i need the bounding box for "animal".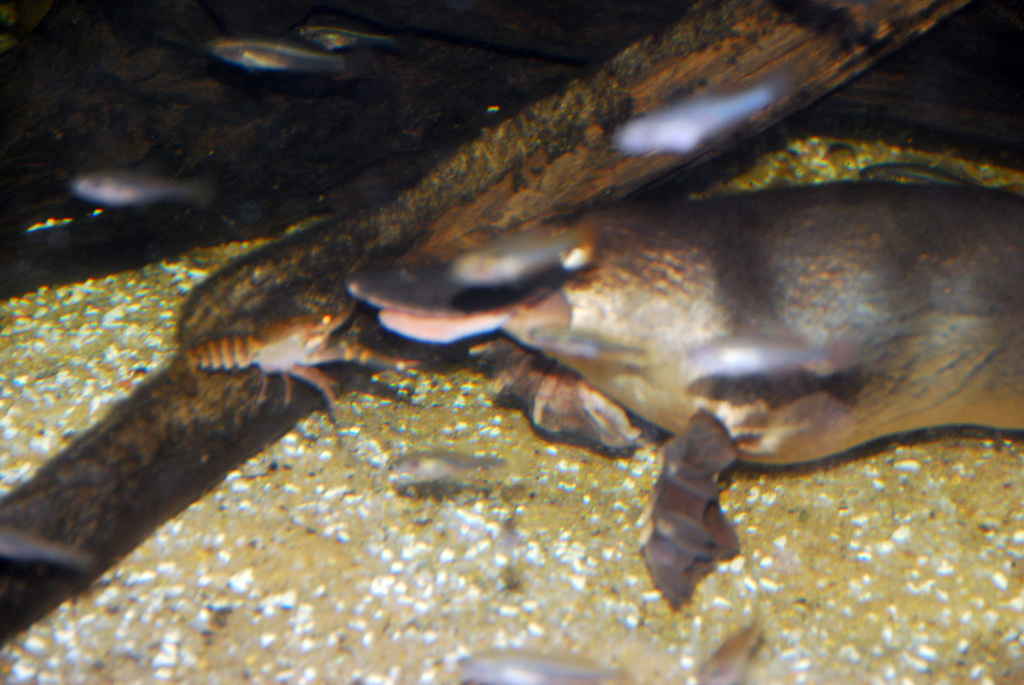
Here it is: 198 38 340 79.
